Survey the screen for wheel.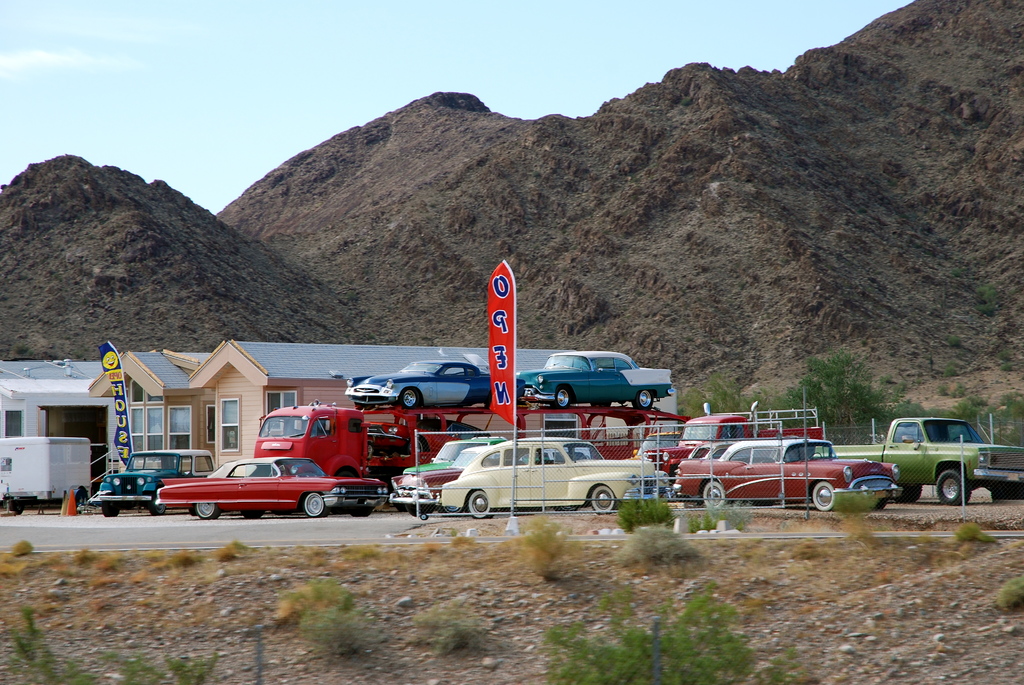
Survey found: rect(631, 391, 652, 409).
